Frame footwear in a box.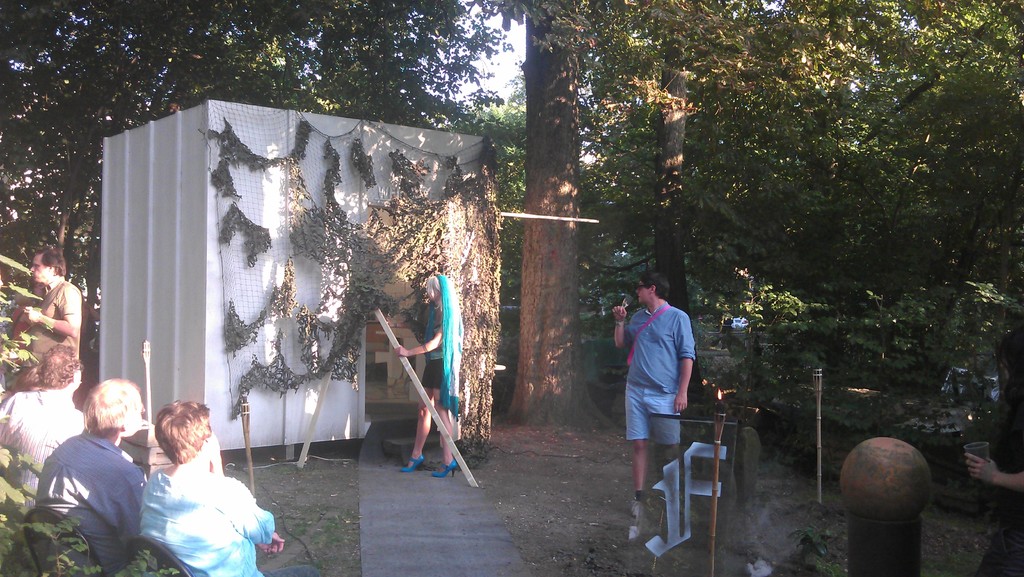
x1=398, y1=454, x2=424, y2=469.
